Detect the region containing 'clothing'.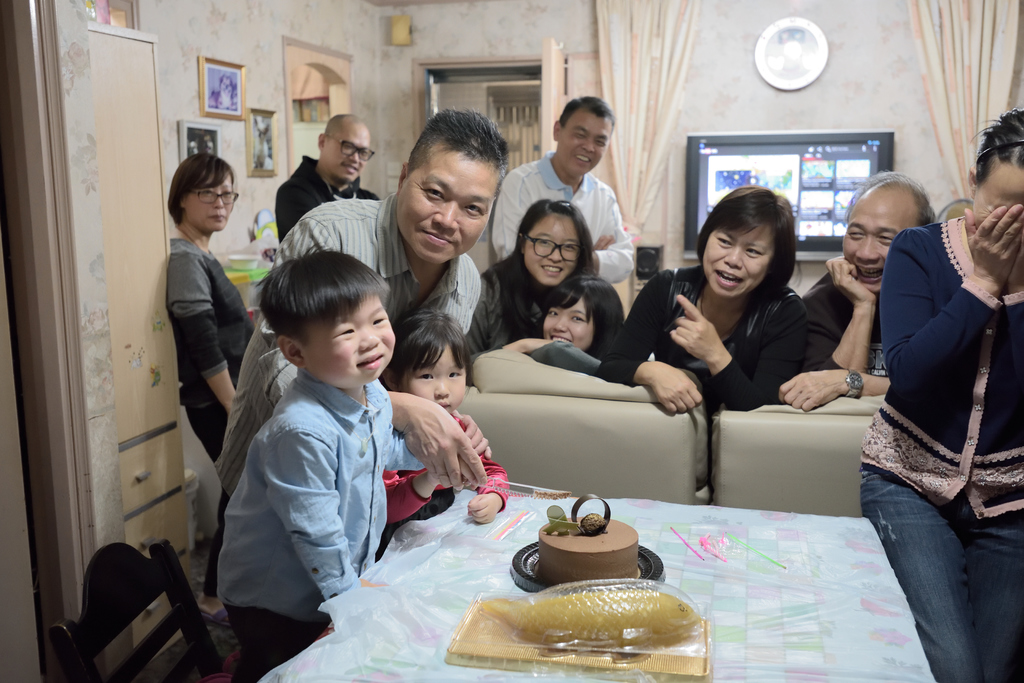
bbox=(211, 195, 484, 507).
